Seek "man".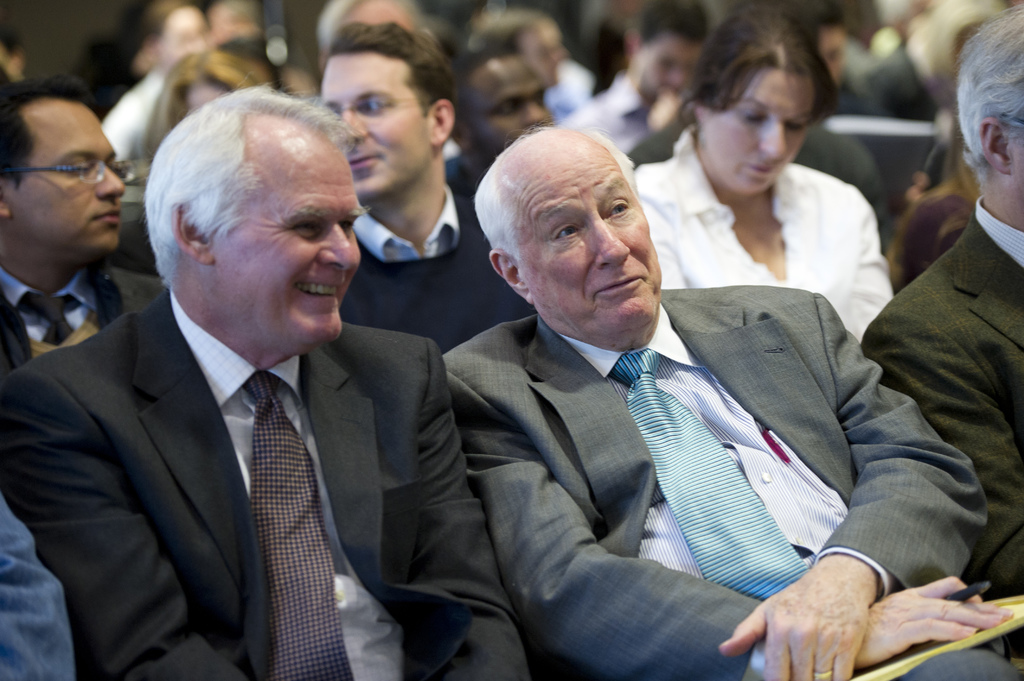
bbox(452, 36, 574, 193).
